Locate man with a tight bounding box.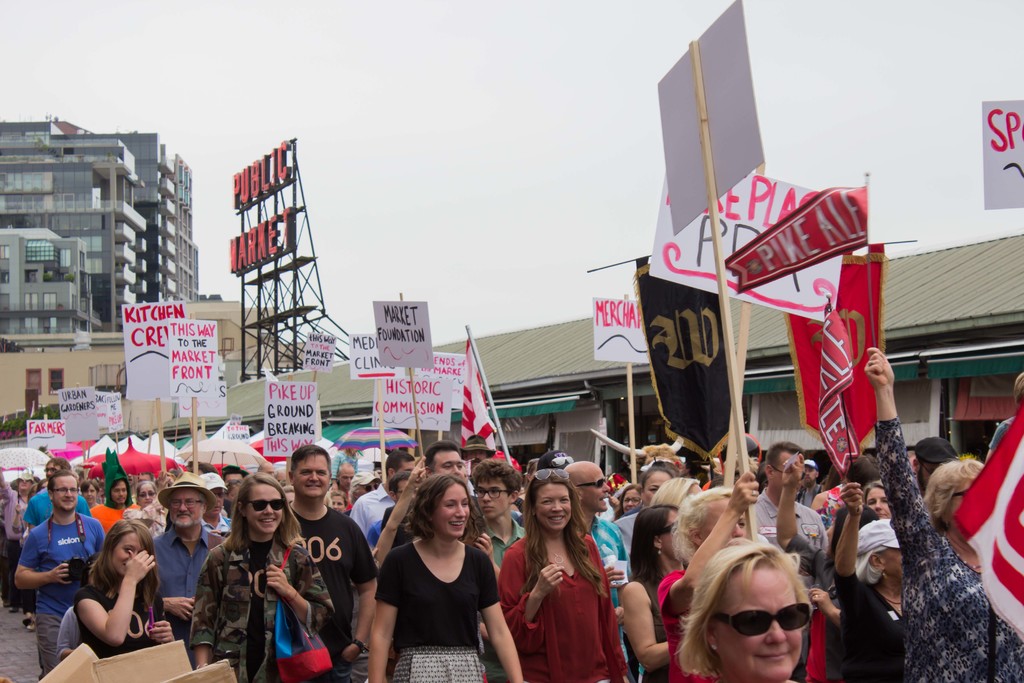
locate(799, 458, 824, 507).
